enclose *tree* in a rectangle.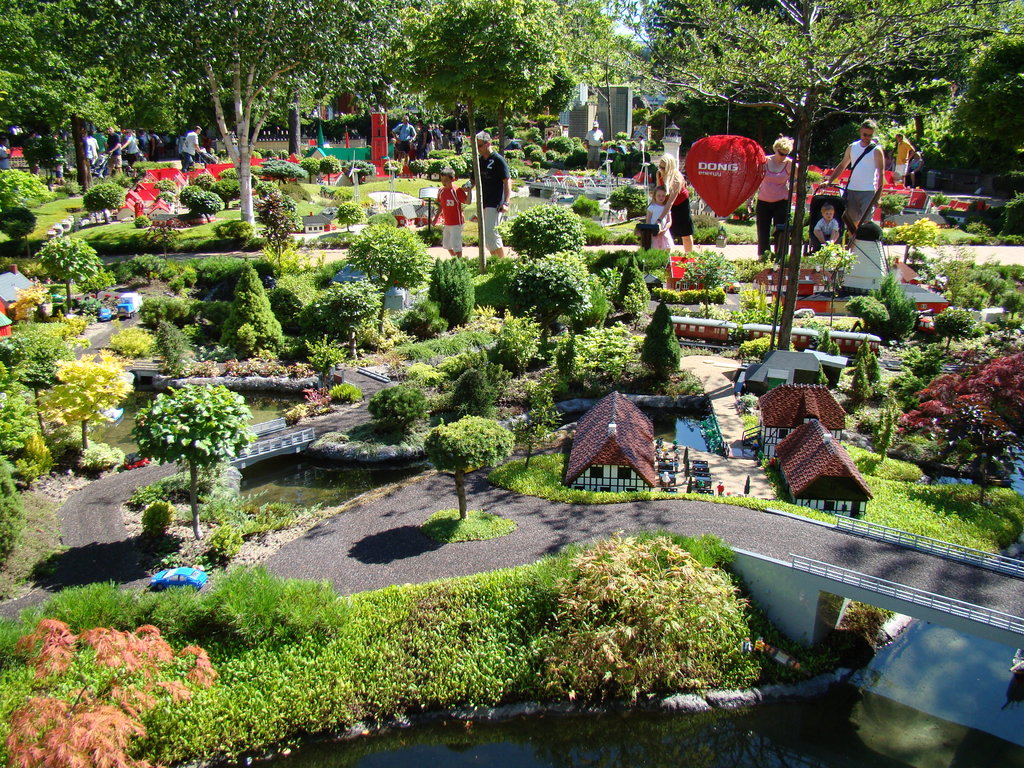
(189, 191, 222, 225).
